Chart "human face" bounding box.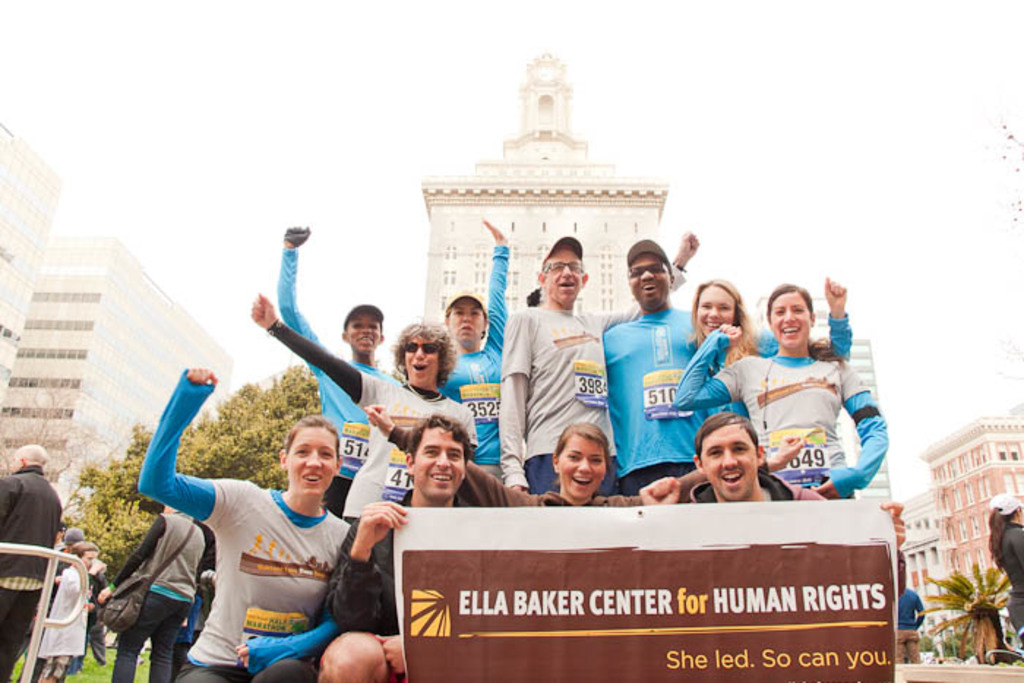
Charted: left=546, top=246, right=585, bottom=304.
